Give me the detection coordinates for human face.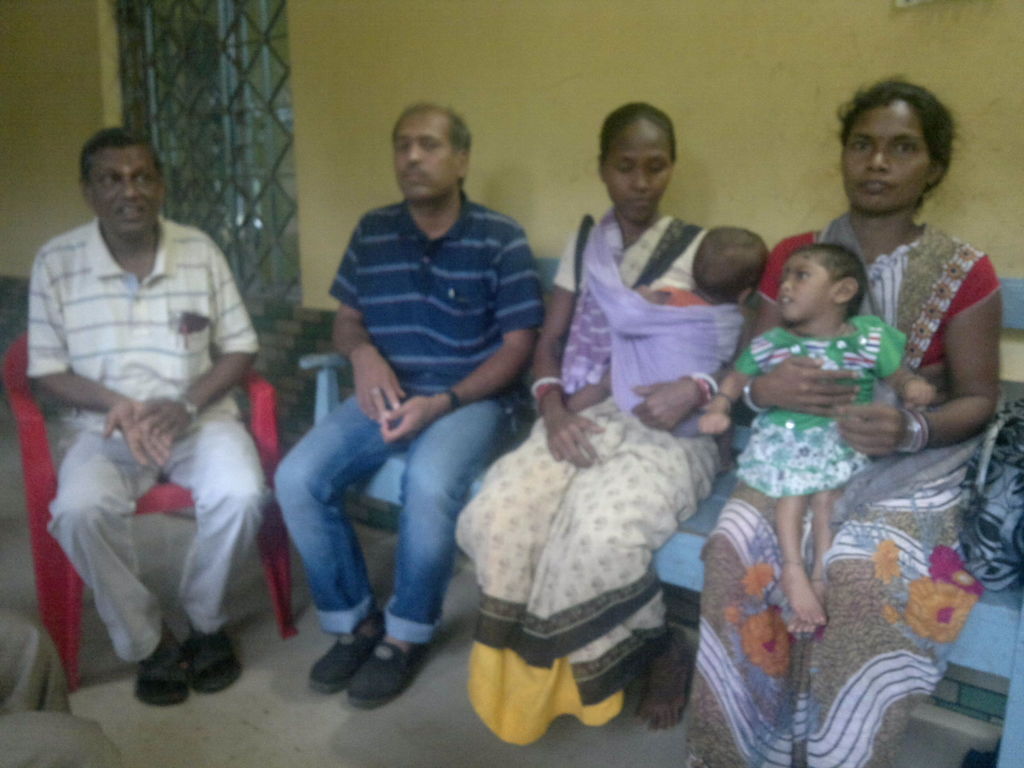
box=[845, 101, 930, 209].
